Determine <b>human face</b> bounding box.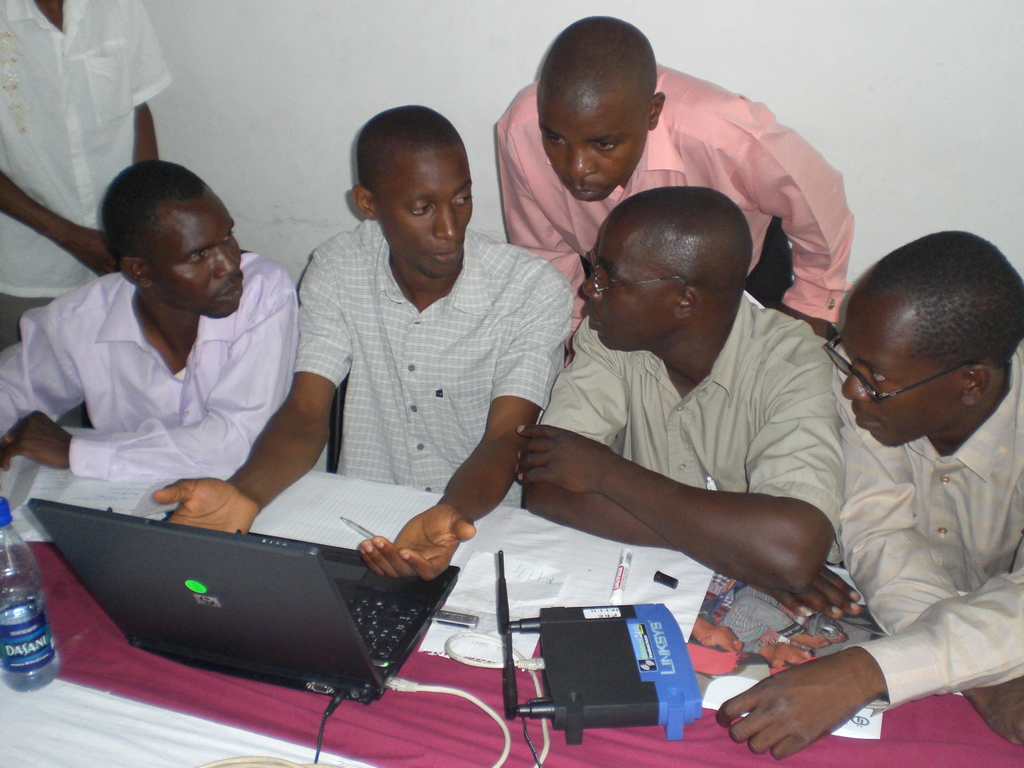
Determined: (153,188,242,316).
